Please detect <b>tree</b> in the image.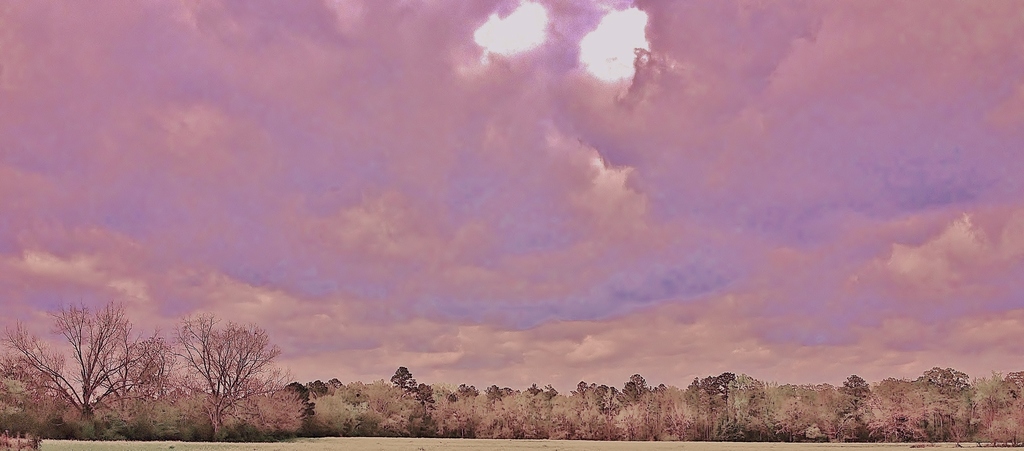
select_region(55, 400, 104, 440).
